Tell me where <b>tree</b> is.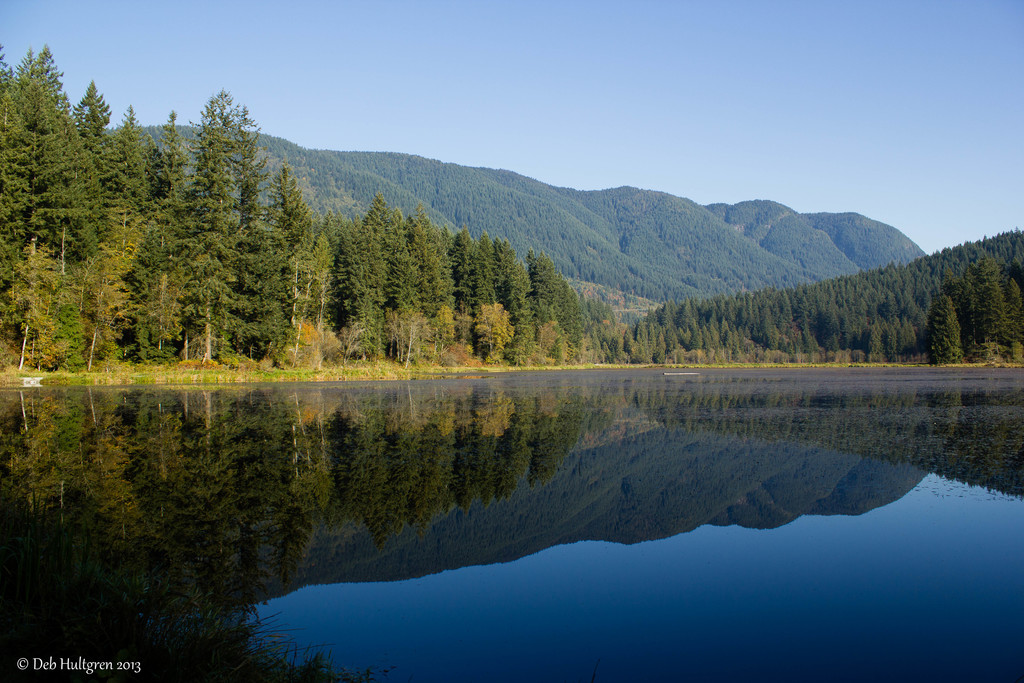
<b>tree</b> is at locate(0, 83, 600, 366).
